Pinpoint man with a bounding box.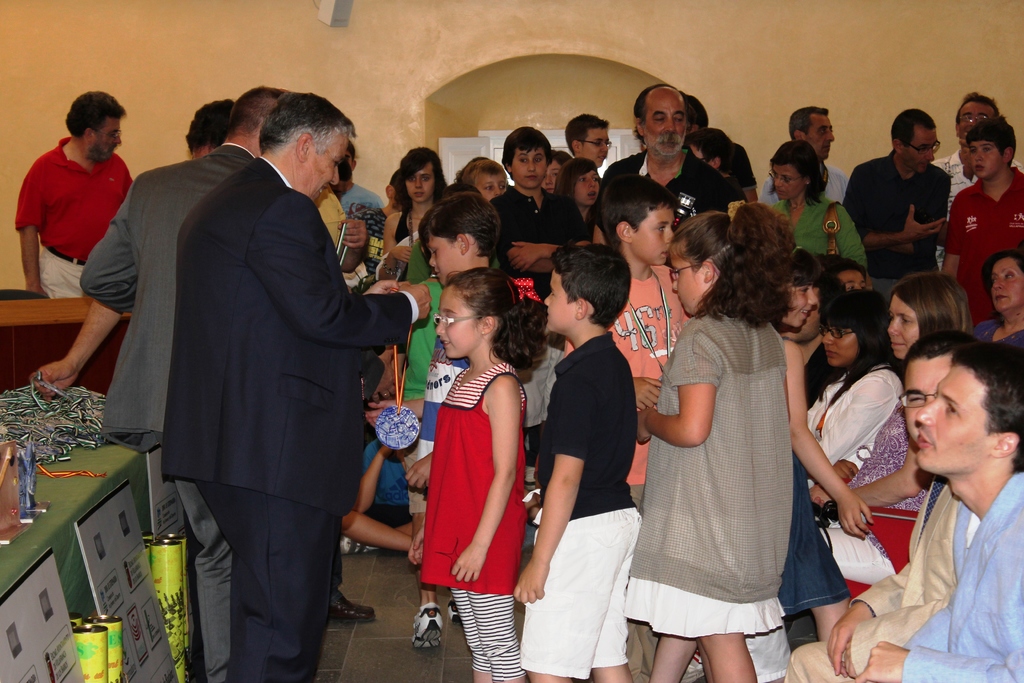
l=785, t=331, r=989, b=682.
